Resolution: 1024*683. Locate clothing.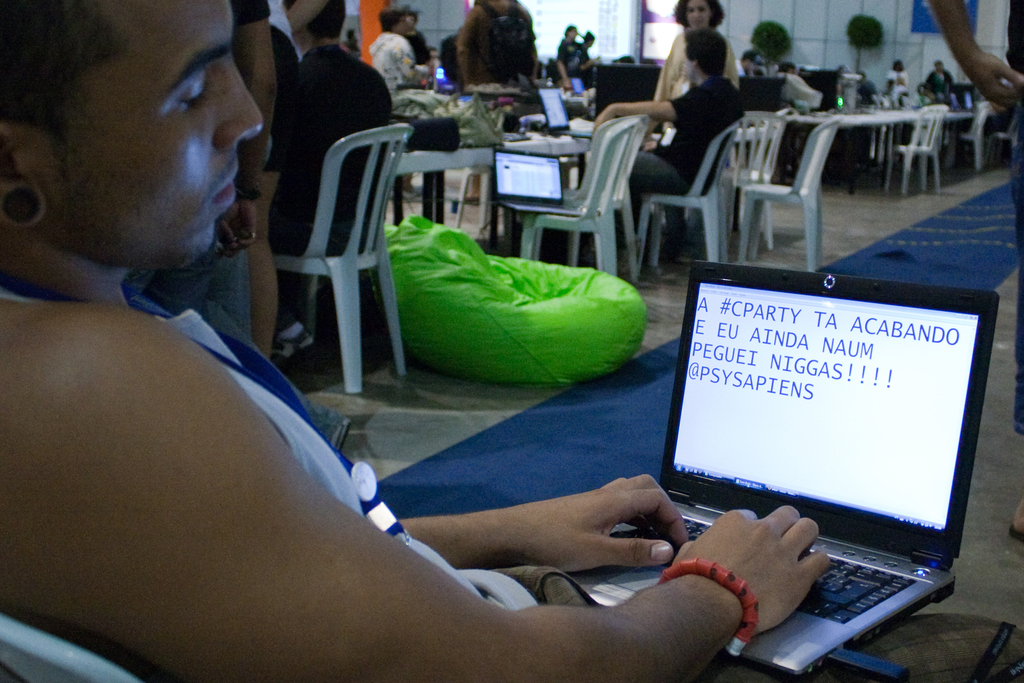
(left=932, top=59, right=950, bottom=100).
